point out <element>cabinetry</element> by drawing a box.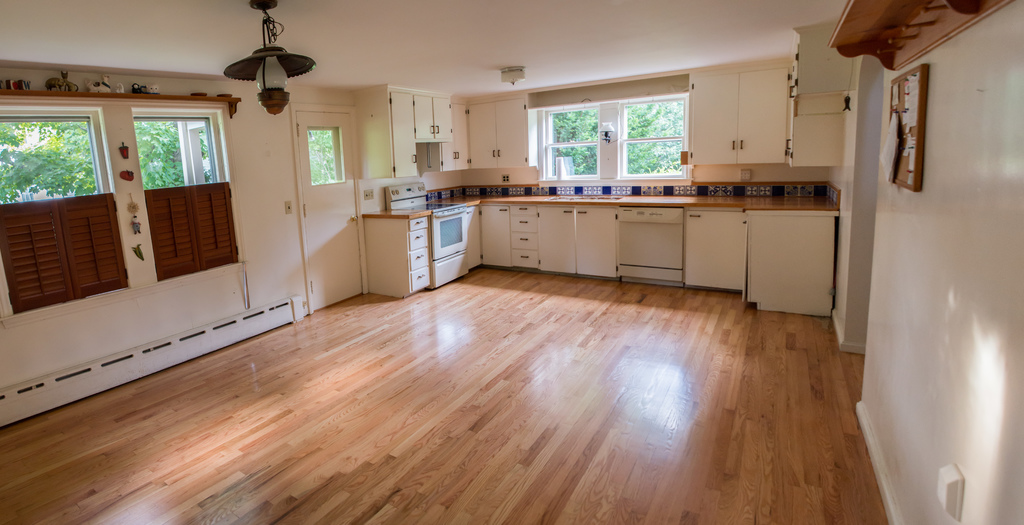
362, 206, 432, 302.
